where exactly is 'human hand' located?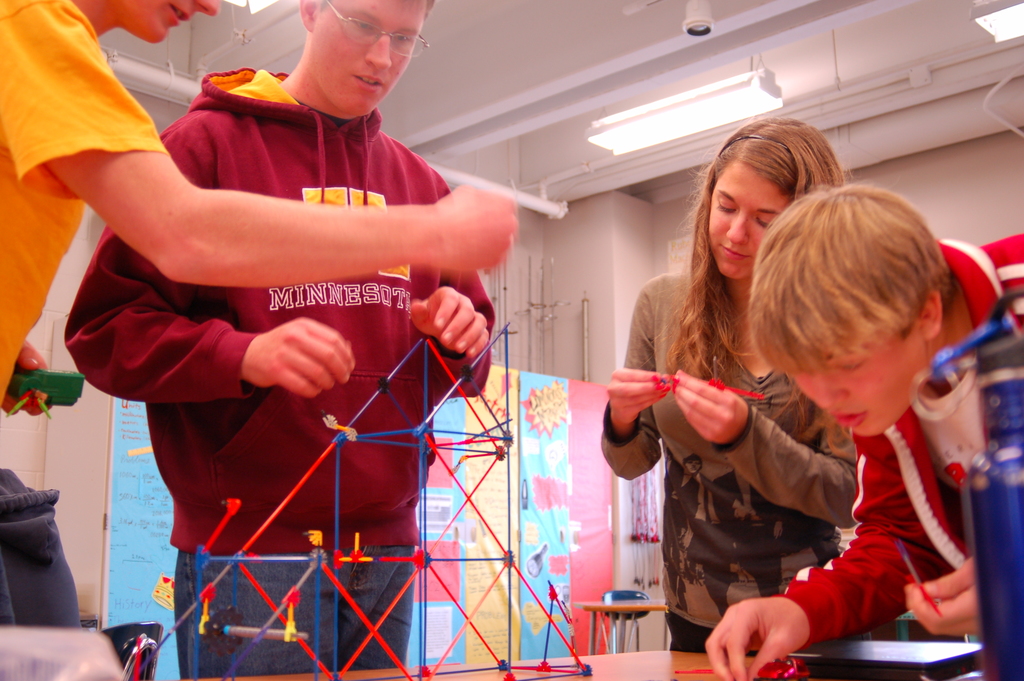
Its bounding box is 671,368,749,445.
